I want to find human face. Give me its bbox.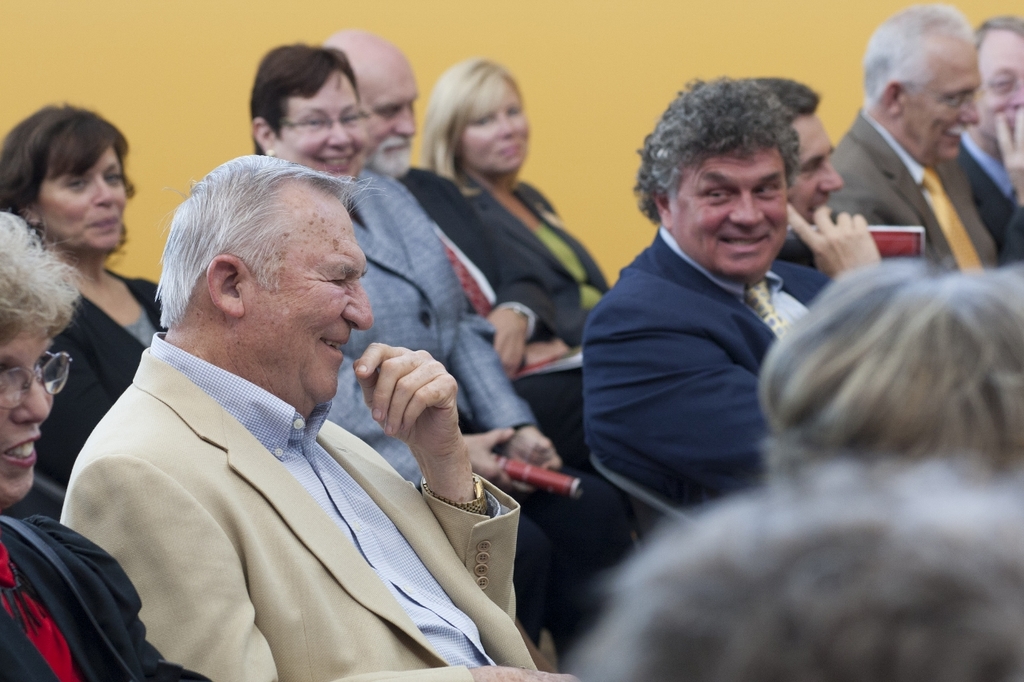
box(242, 217, 374, 409).
